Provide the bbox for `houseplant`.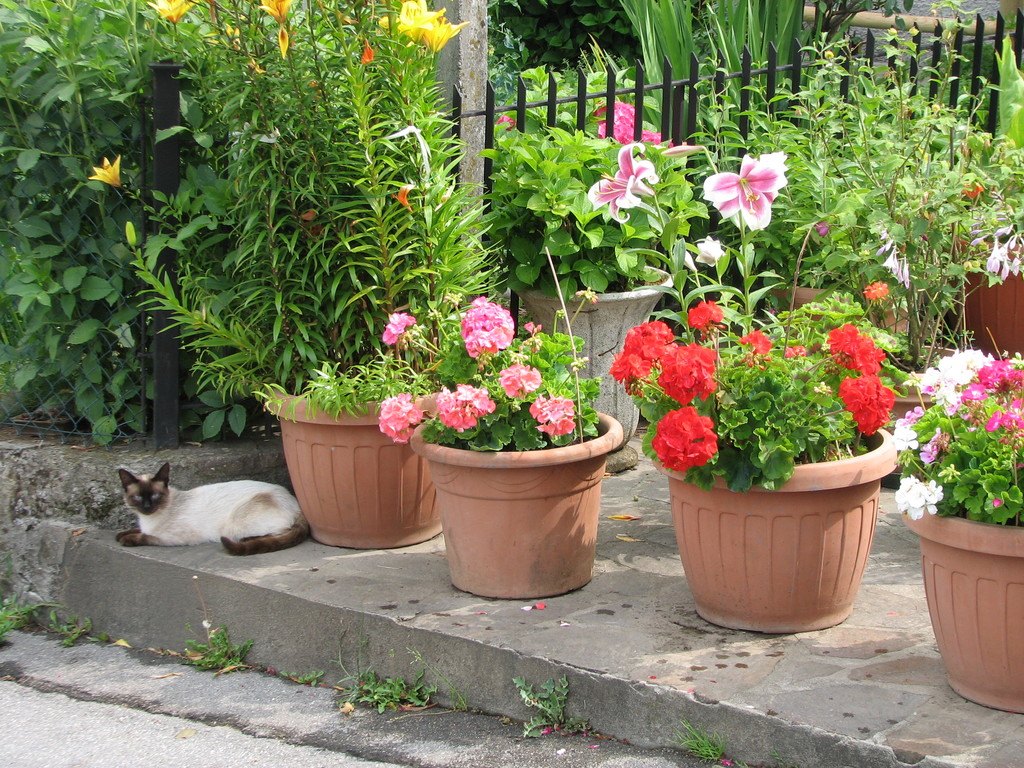
83, 0, 472, 546.
